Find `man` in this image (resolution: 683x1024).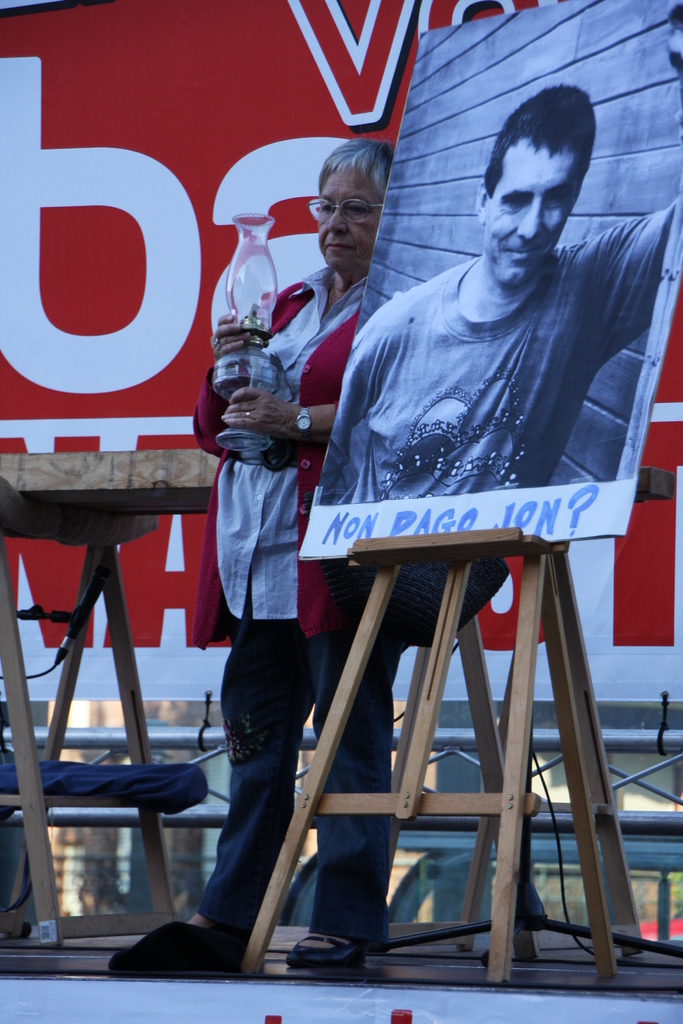
(315,10,682,506).
